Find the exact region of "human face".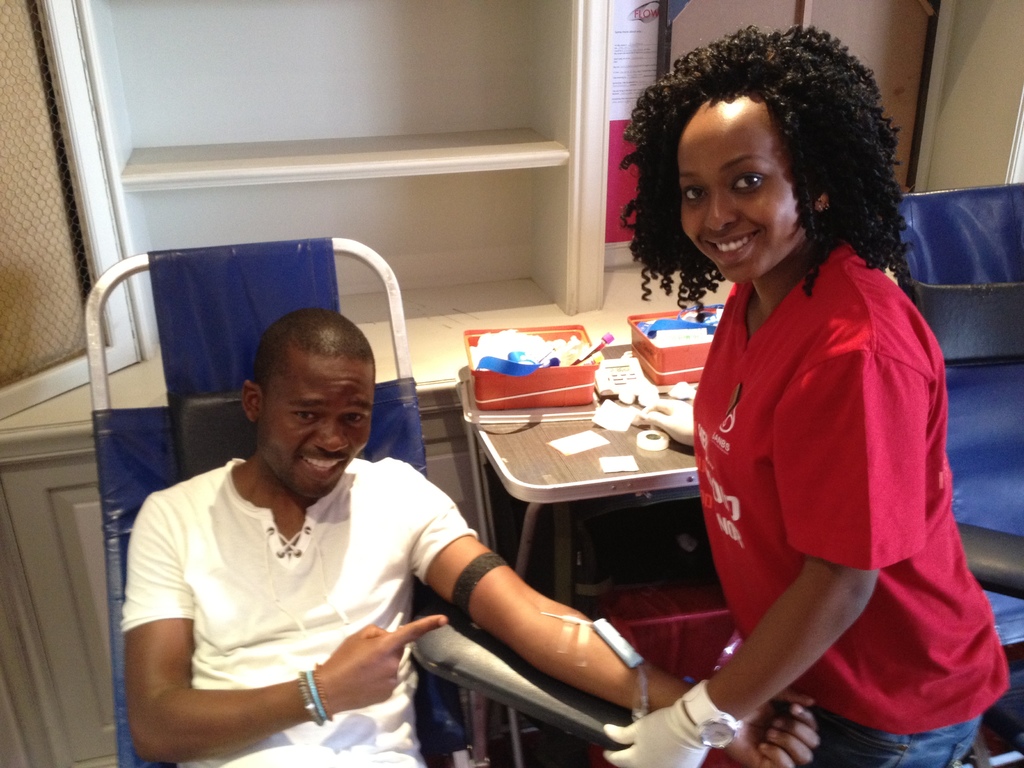
Exact region: [683,127,808,285].
